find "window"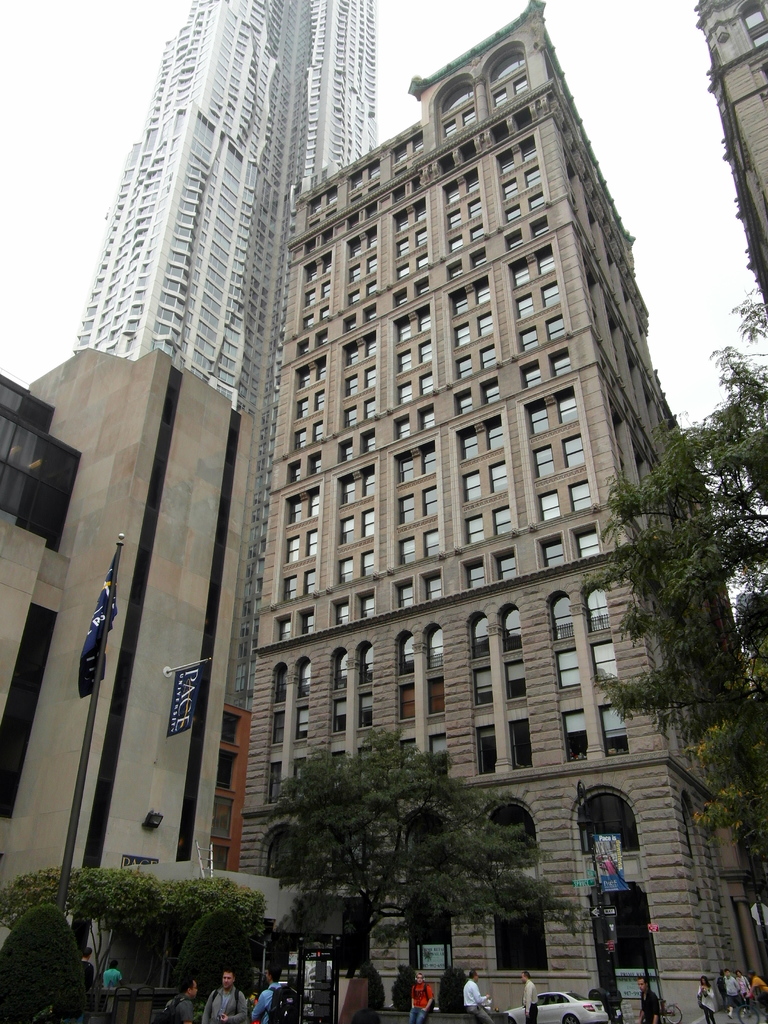
bbox(467, 513, 484, 545)
